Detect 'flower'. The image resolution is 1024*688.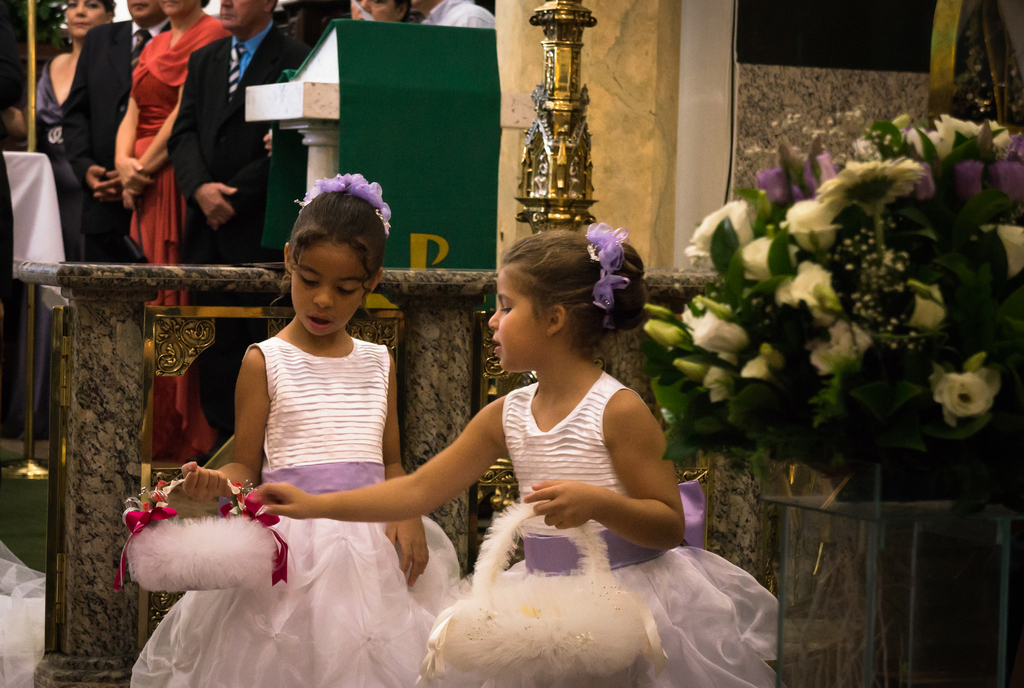
x1=756 y1=147 x2=832 y2=213.
